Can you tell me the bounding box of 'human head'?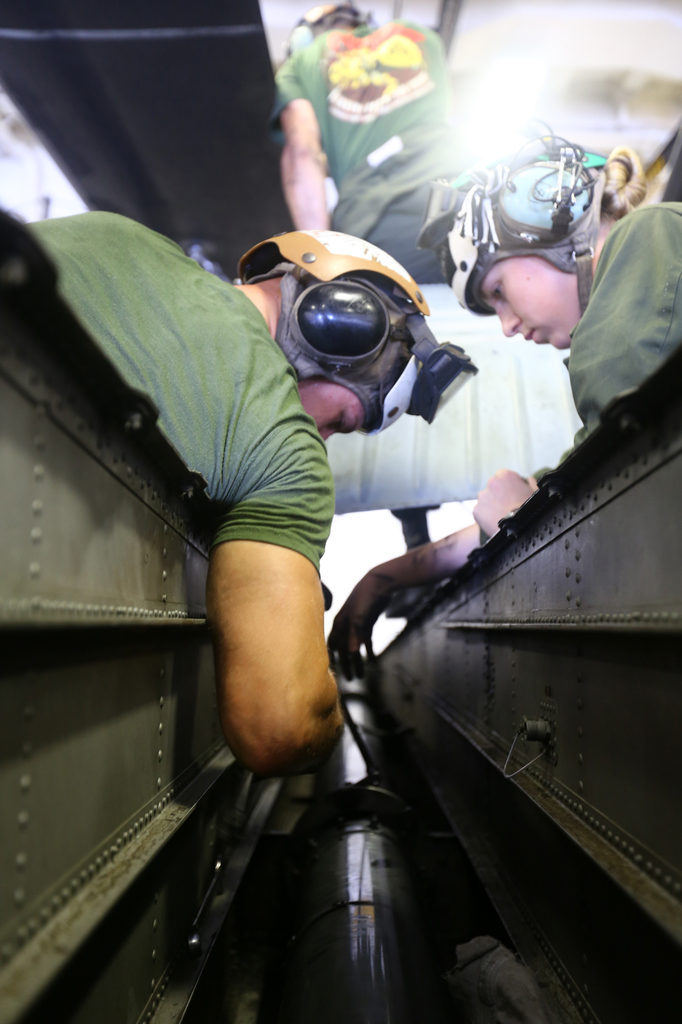
[278, 230, 447, 445].
